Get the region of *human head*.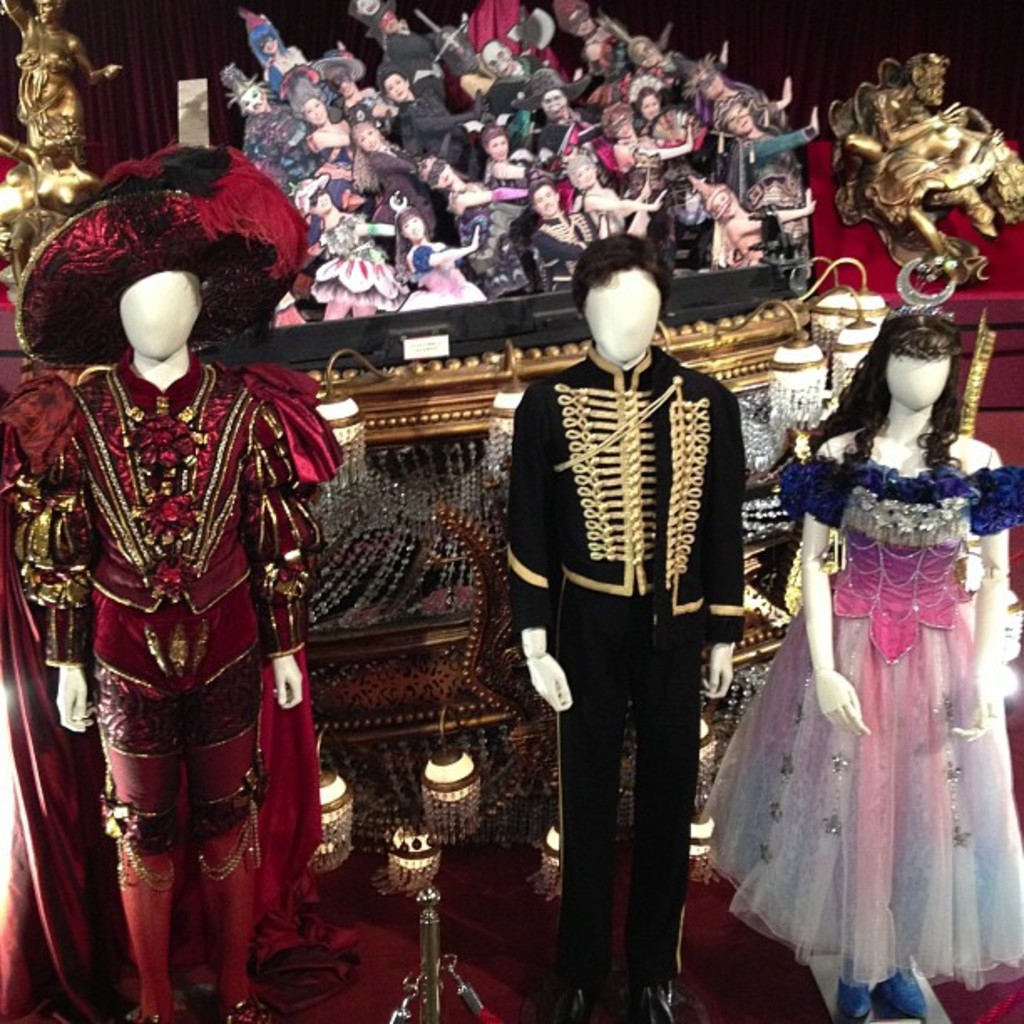
(left=32, top=0, right=60, bottom=23).
